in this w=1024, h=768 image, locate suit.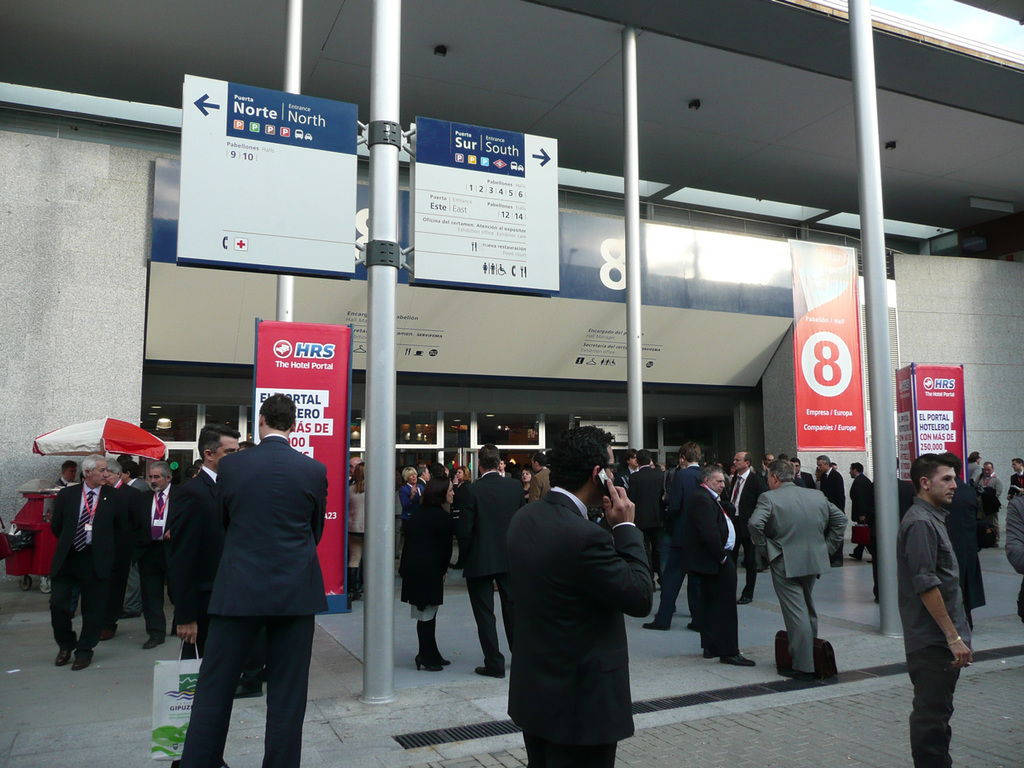
Bounding box: x1=822, y1=463, x2=850, y2=554.
